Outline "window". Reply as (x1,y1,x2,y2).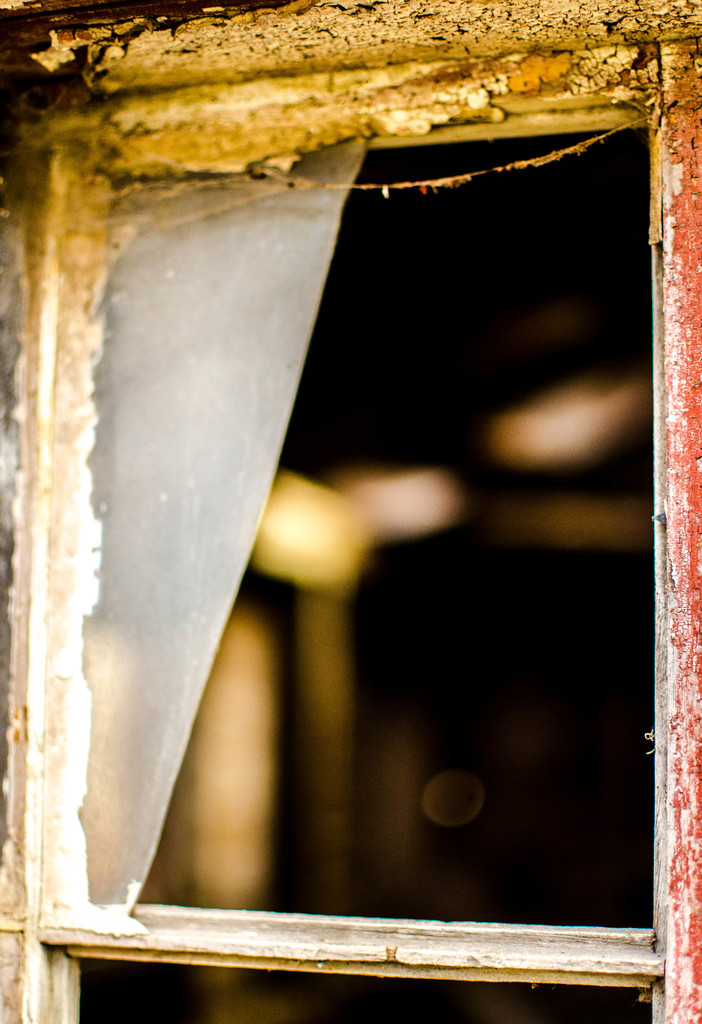
(0,0,701,1023).
